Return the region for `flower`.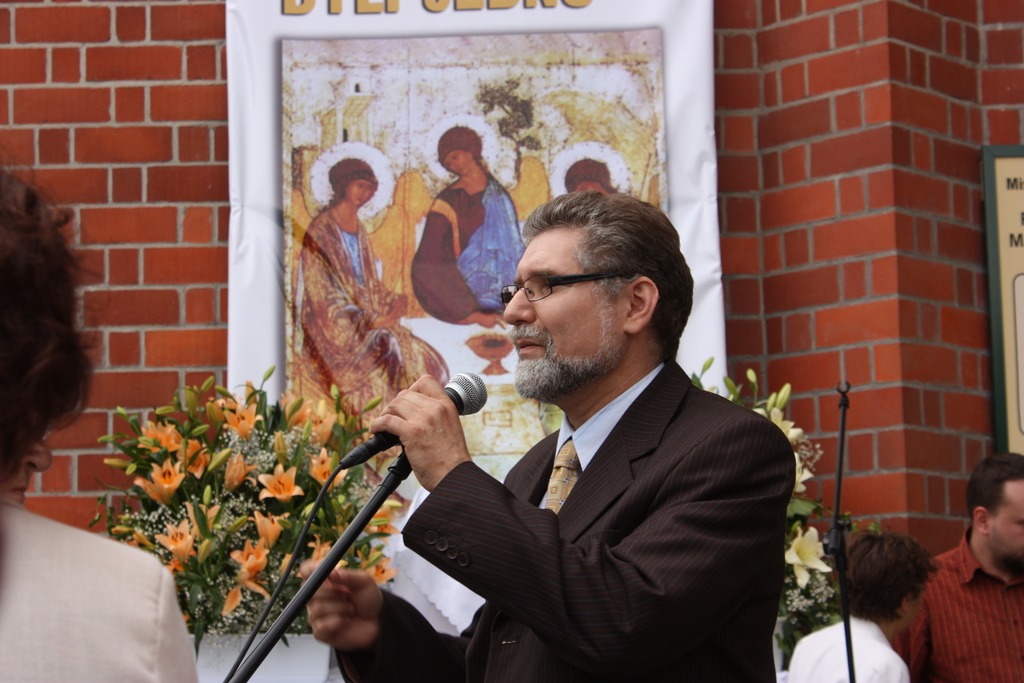
256:463:303:498.
